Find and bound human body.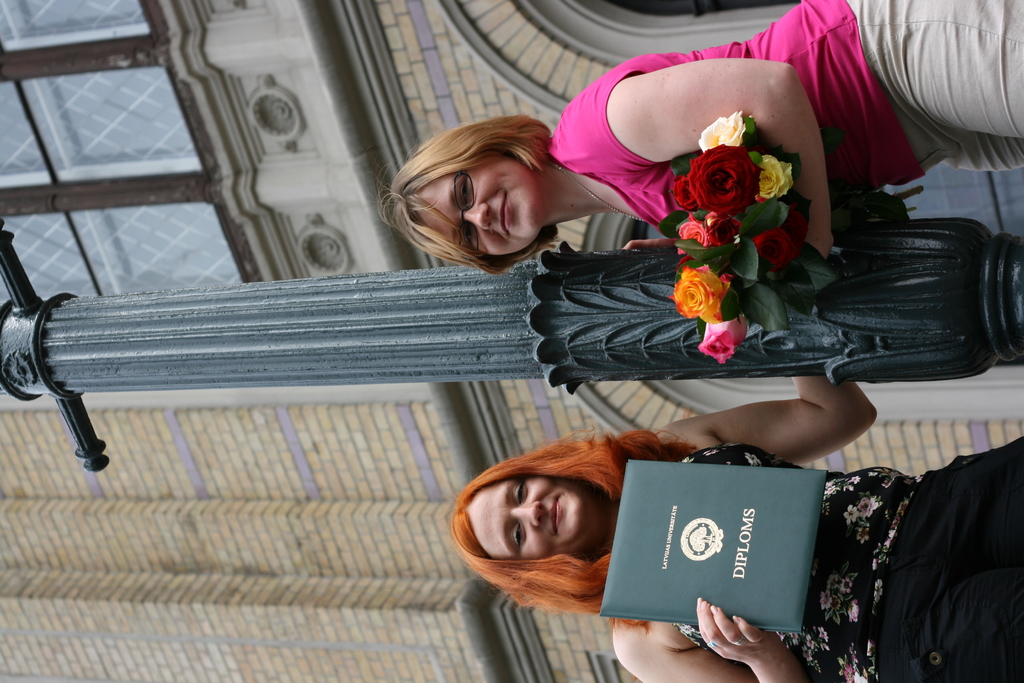
Bound: [452, 374, 1023, 682].
